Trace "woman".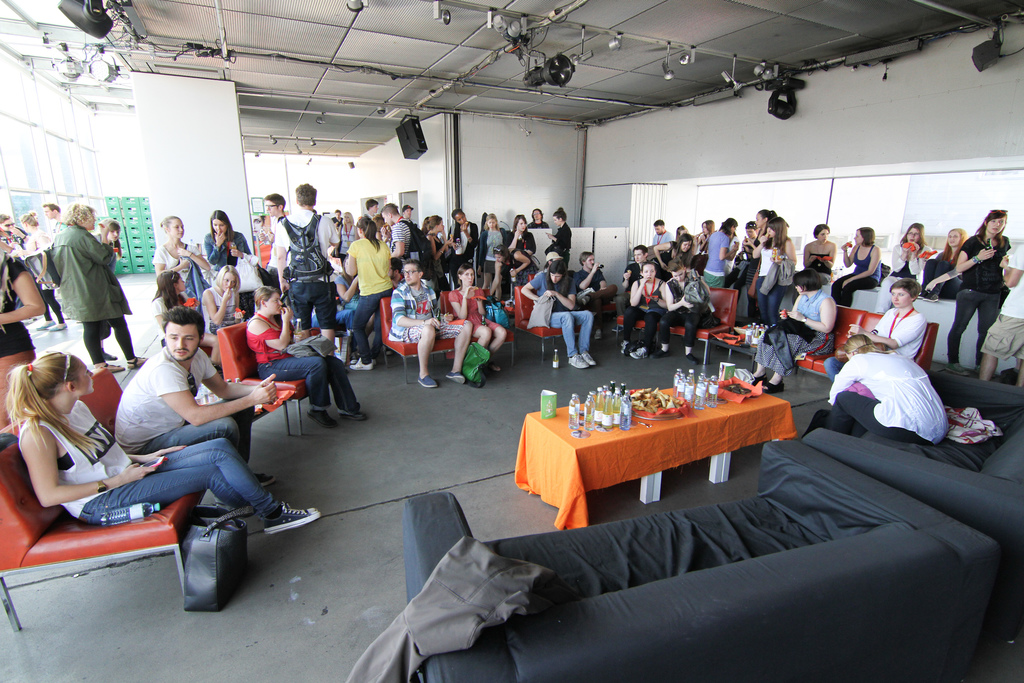
Traced to (x1=916, y1=226, x2=967, y2=304).
